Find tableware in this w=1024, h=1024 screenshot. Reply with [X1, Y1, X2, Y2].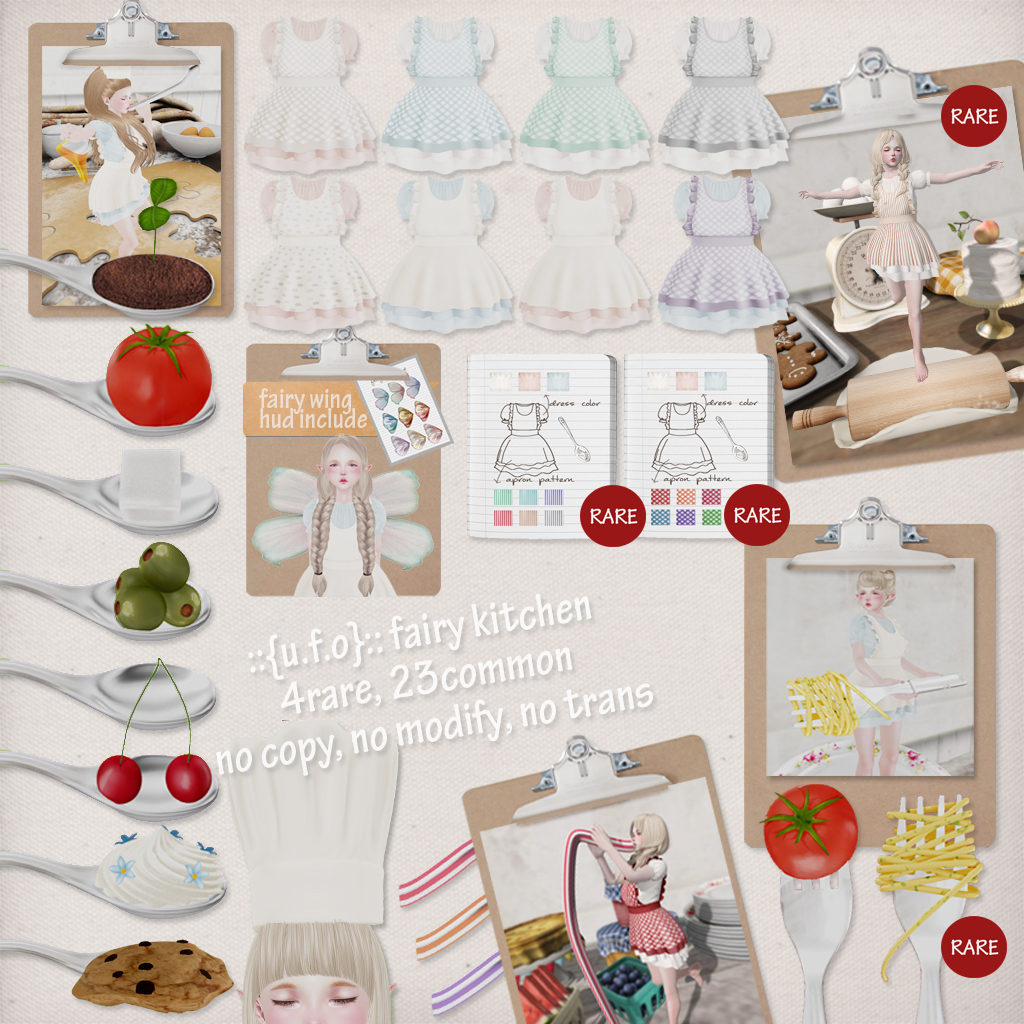
[772, 866, 852, 1022].
